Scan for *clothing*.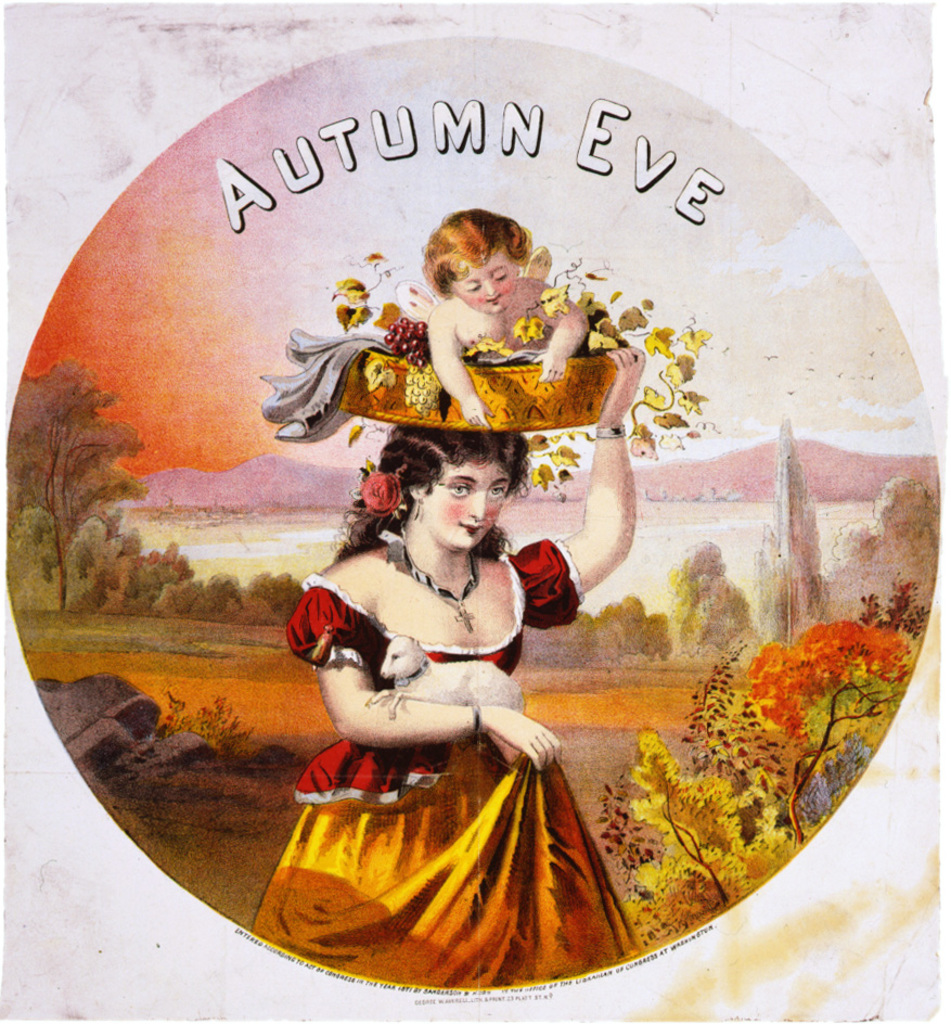
Scan result: 254 505 650 926.
